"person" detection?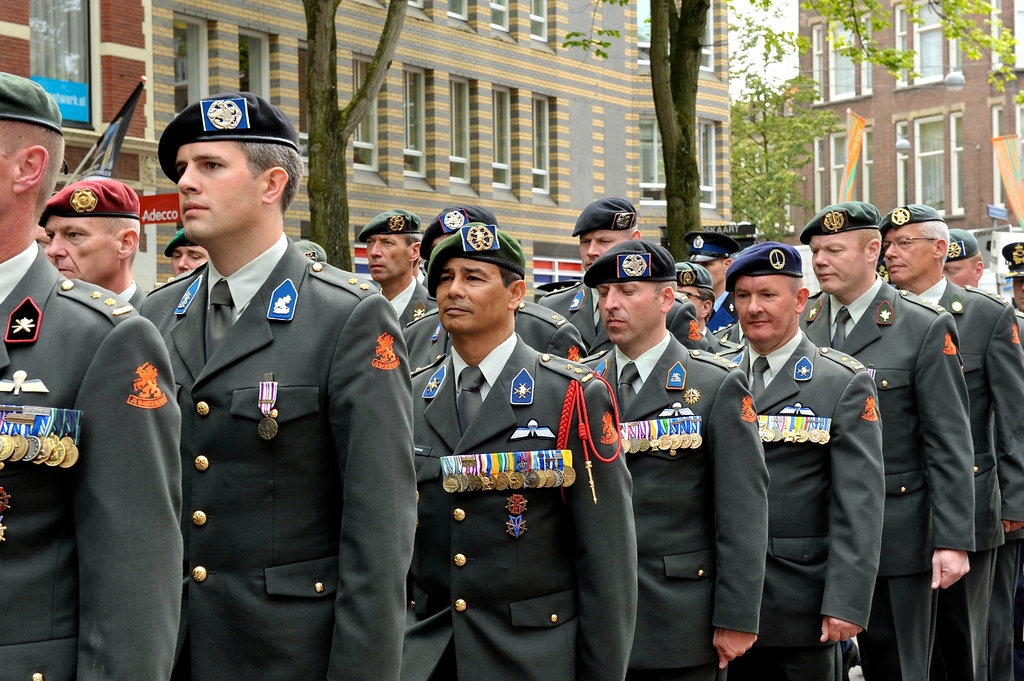
0 72 184 680
